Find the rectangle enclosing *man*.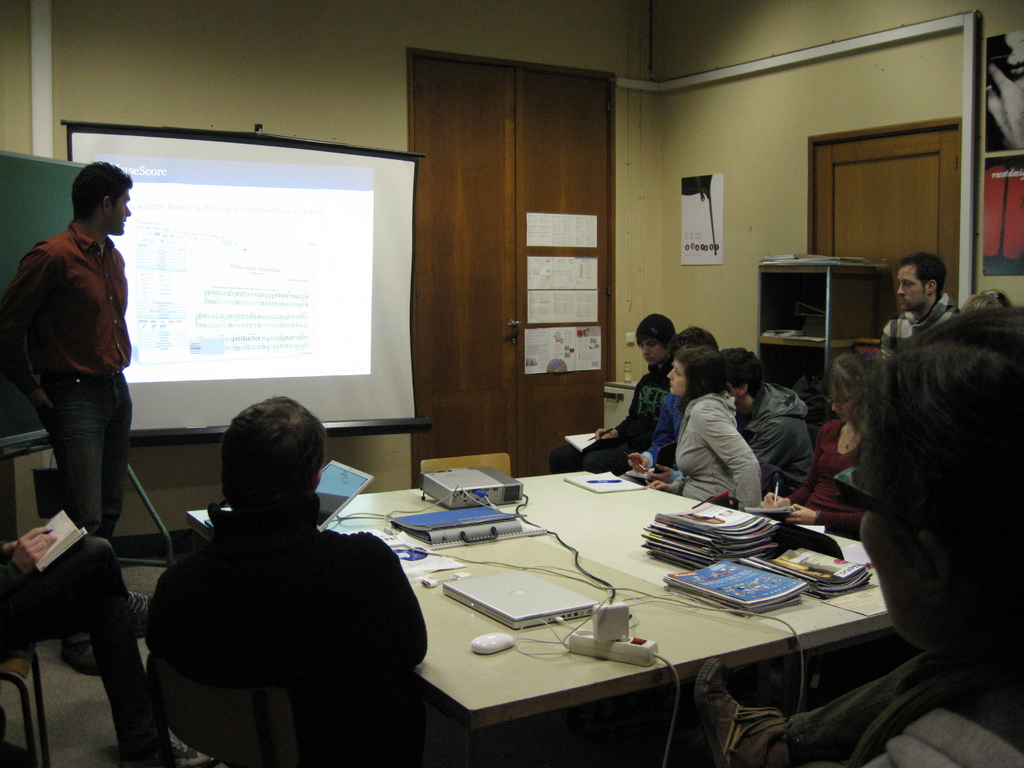
select_region(553, 311, 675, 474).
